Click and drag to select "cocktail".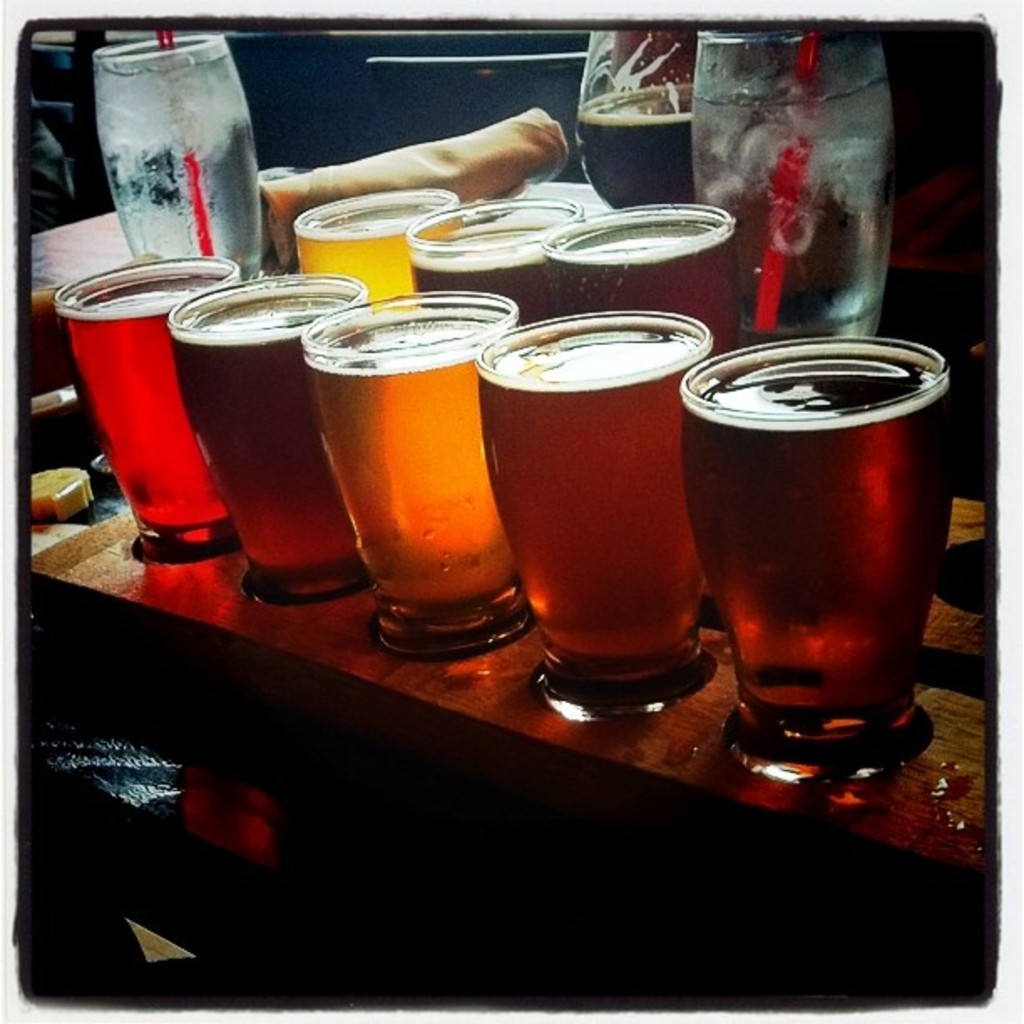
Selection: bbox=[524, 286, 699, 728].
